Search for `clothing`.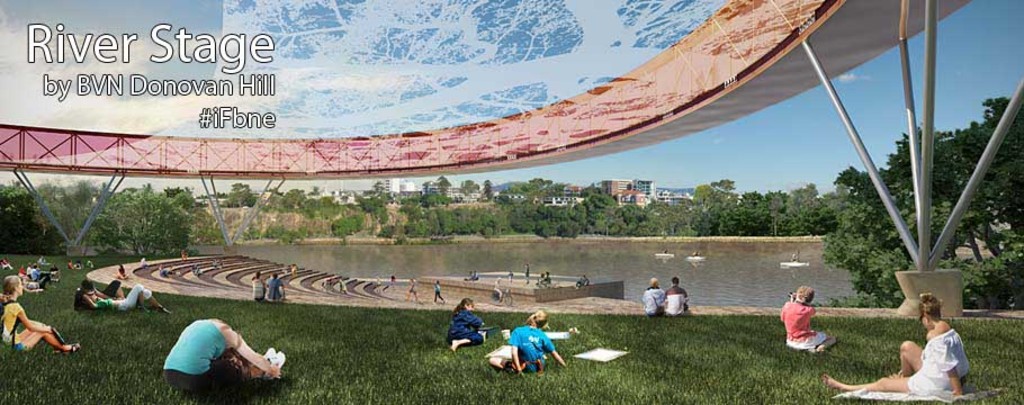
Found at region(0, 292, 34, 347).
